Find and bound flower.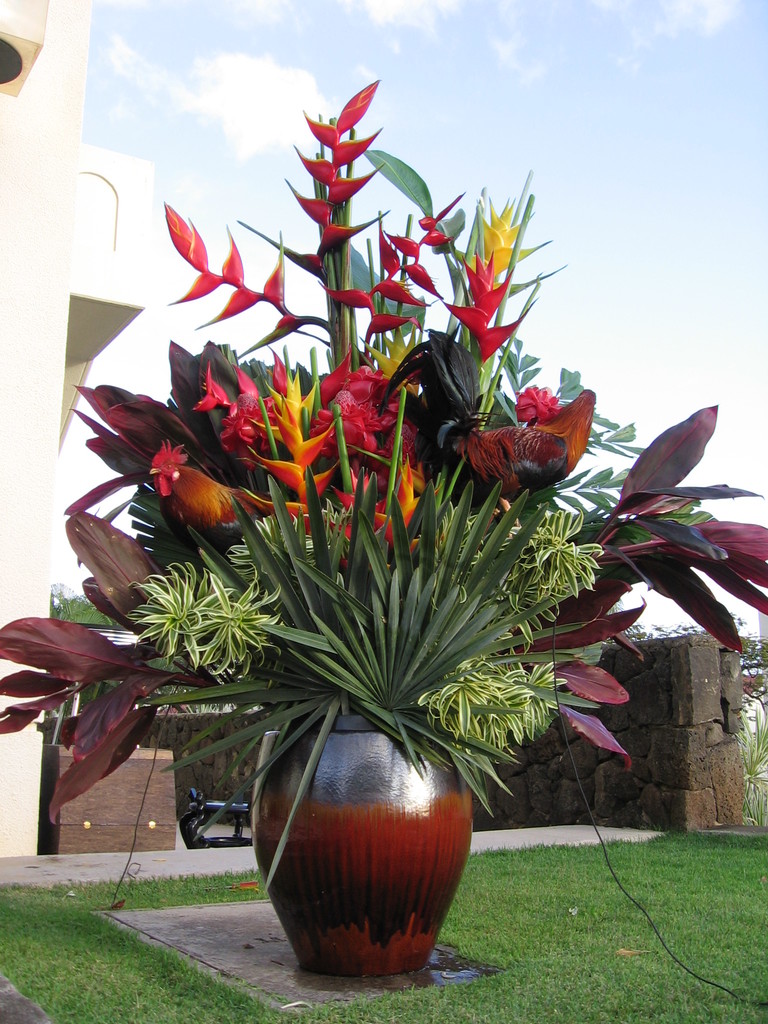
Bound: <bbox>513, 380, 572, 422</bbox>.
